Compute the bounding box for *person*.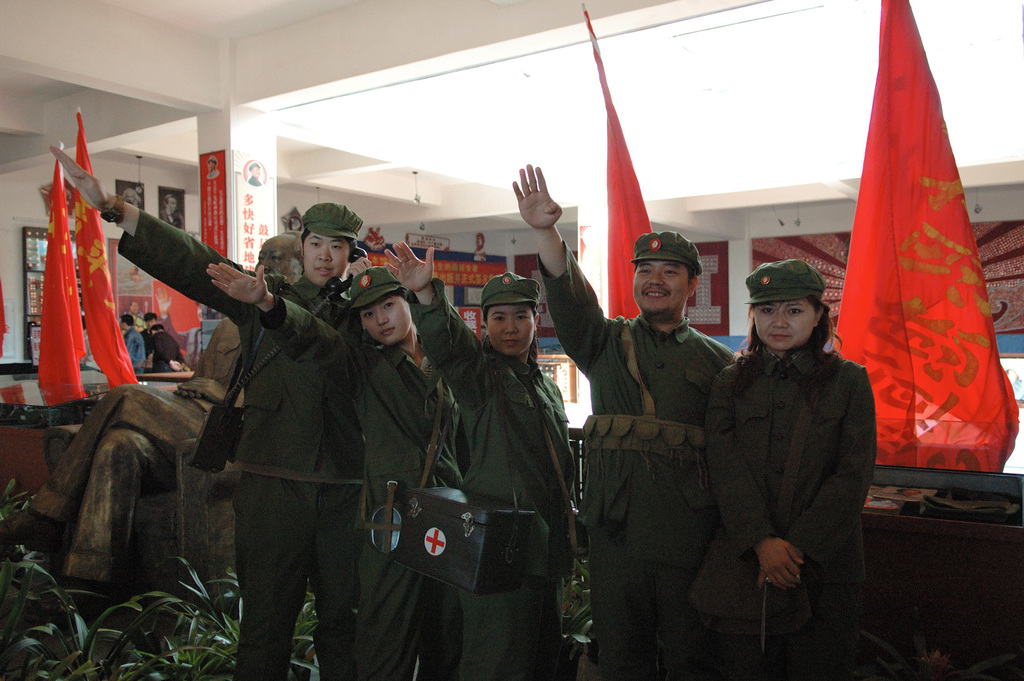
(146, 321, 180, 375).
